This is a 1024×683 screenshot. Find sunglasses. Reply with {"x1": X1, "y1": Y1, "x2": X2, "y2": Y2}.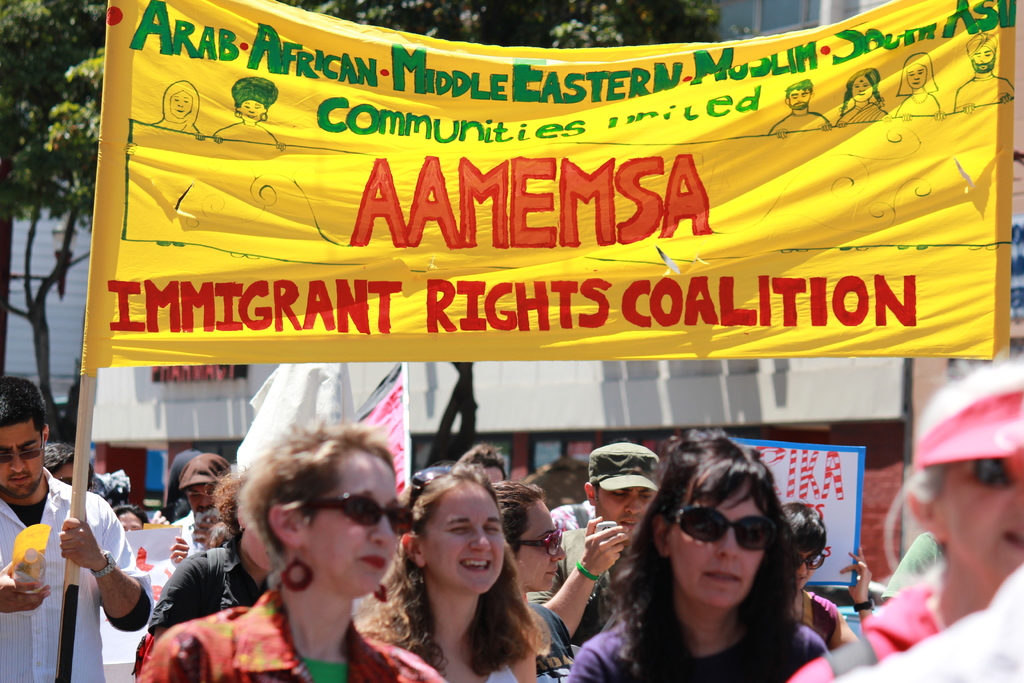
{"x1": 509, "y1": 528, "x2": 560, "y2": 557}.
